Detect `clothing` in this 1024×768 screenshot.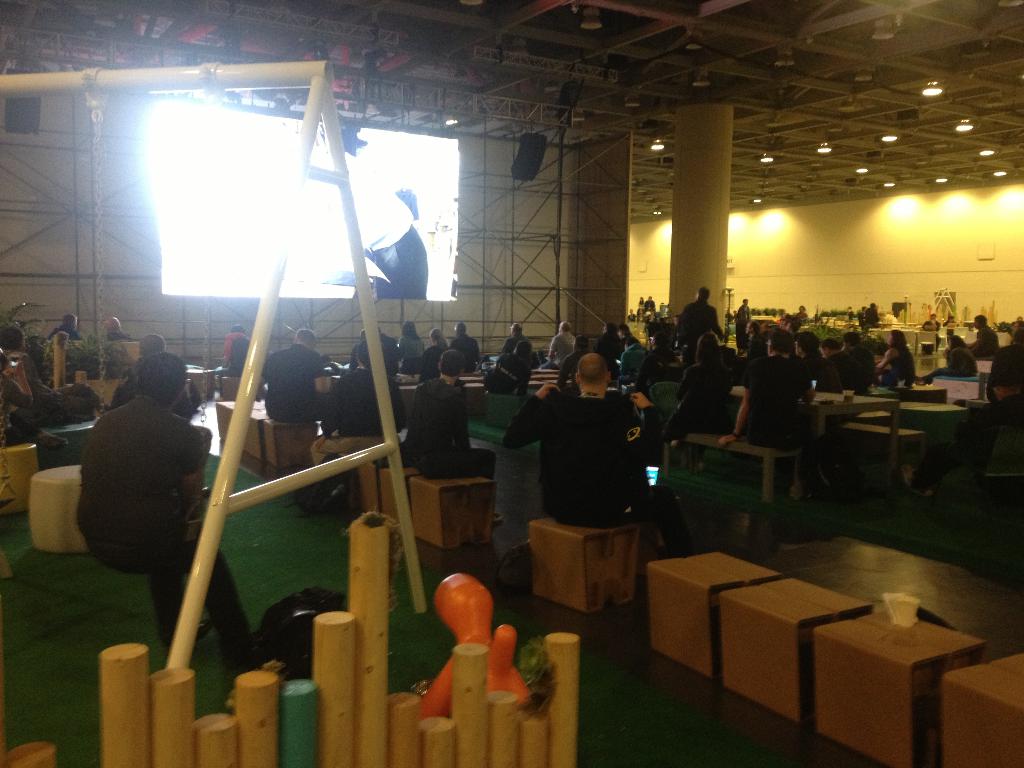
Detection: 76:385:252:639.
